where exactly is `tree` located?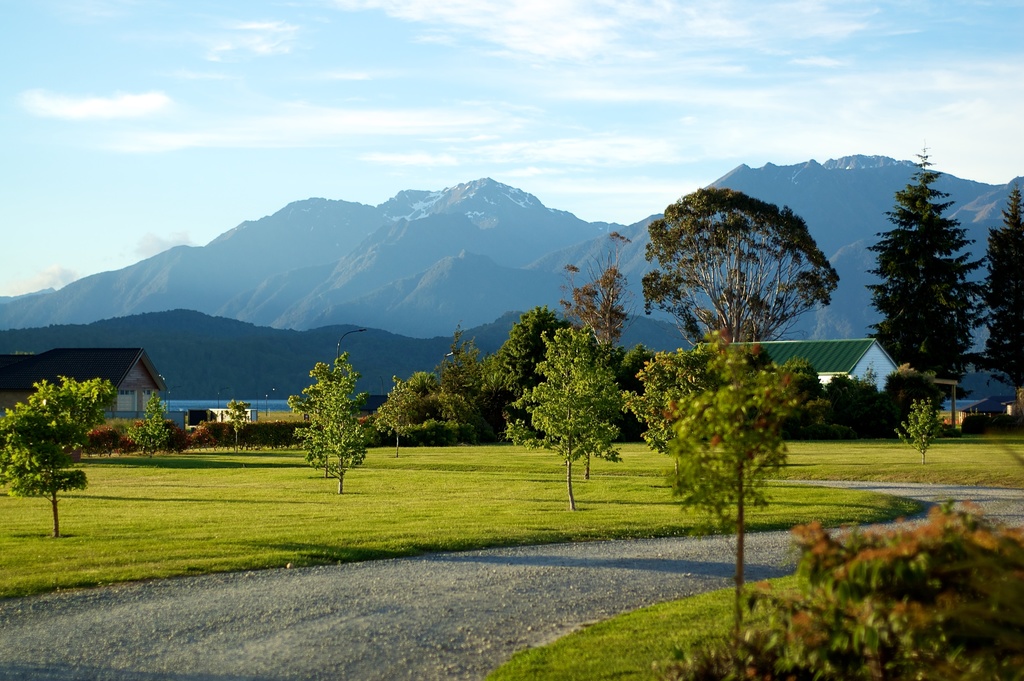
Its bounding box is {"left": 122, "top": 397, "right": 169, "bottom": 455}.
